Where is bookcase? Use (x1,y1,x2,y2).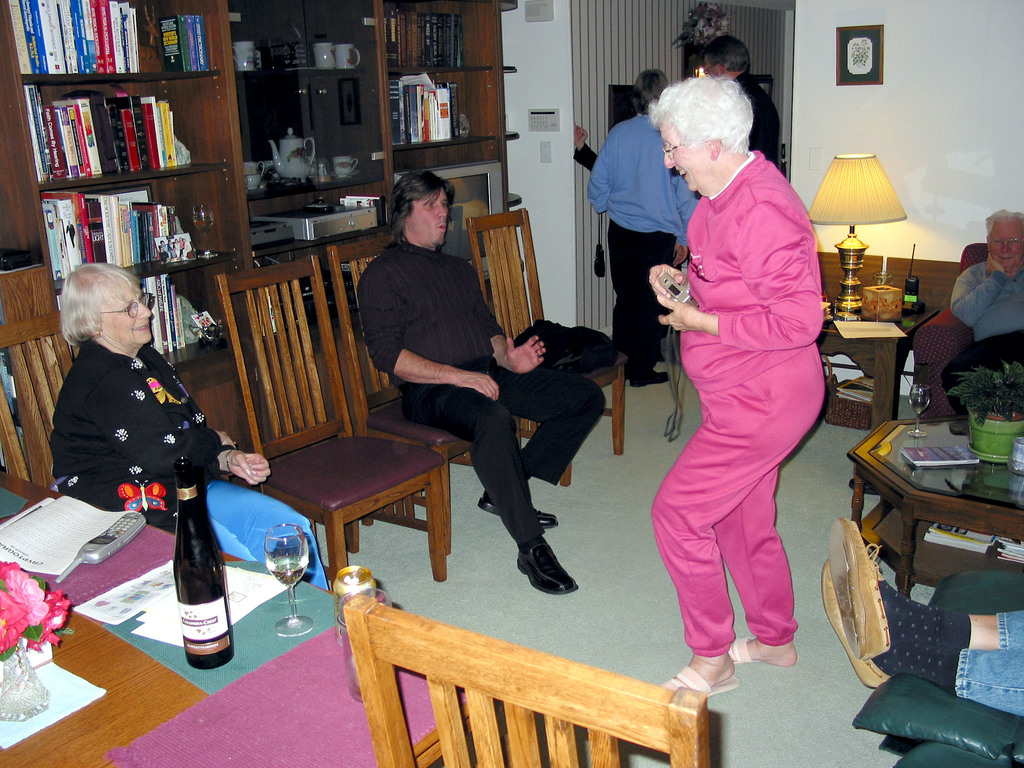
(0,0,521,475).
